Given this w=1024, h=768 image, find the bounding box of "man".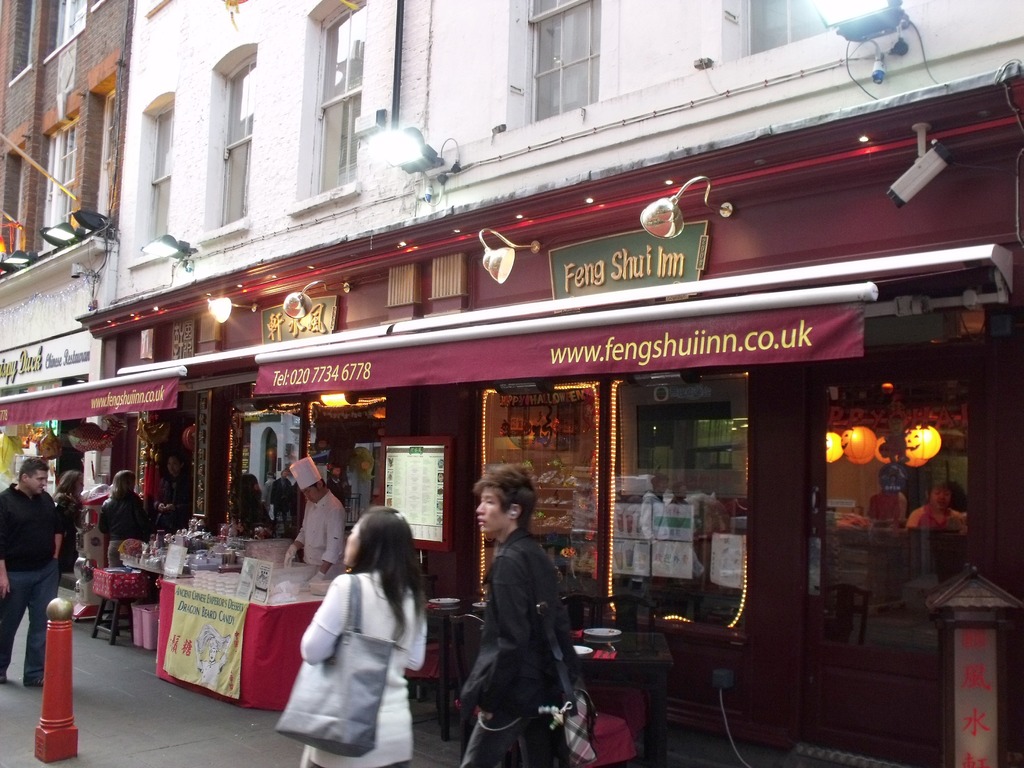
(281,452,344,585).
